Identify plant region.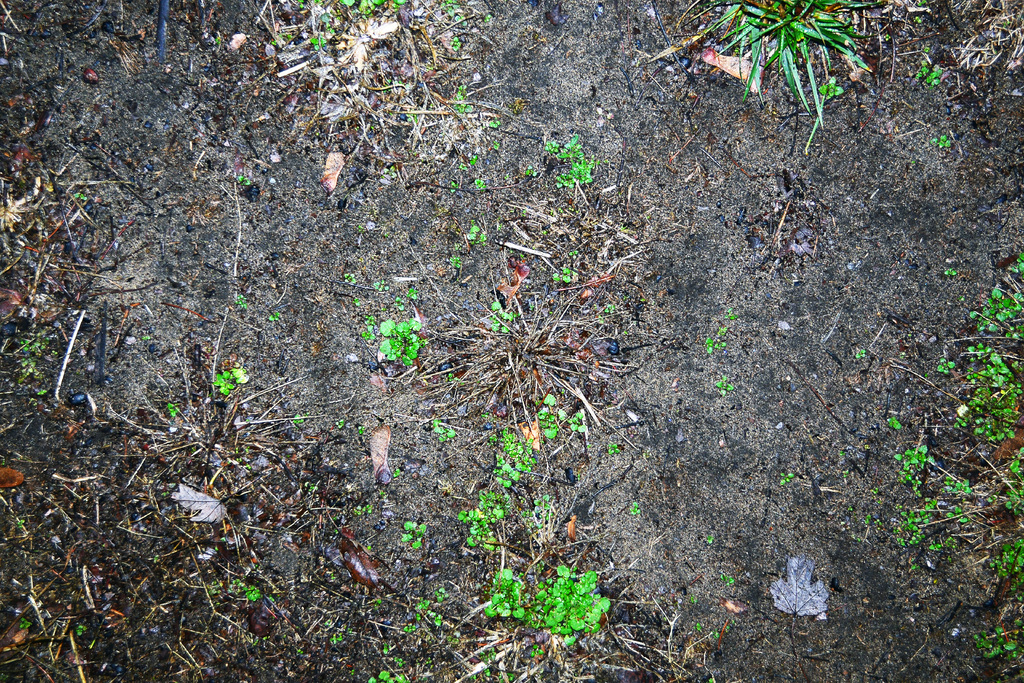
Region: bbox(316, 15, 339, 35).
